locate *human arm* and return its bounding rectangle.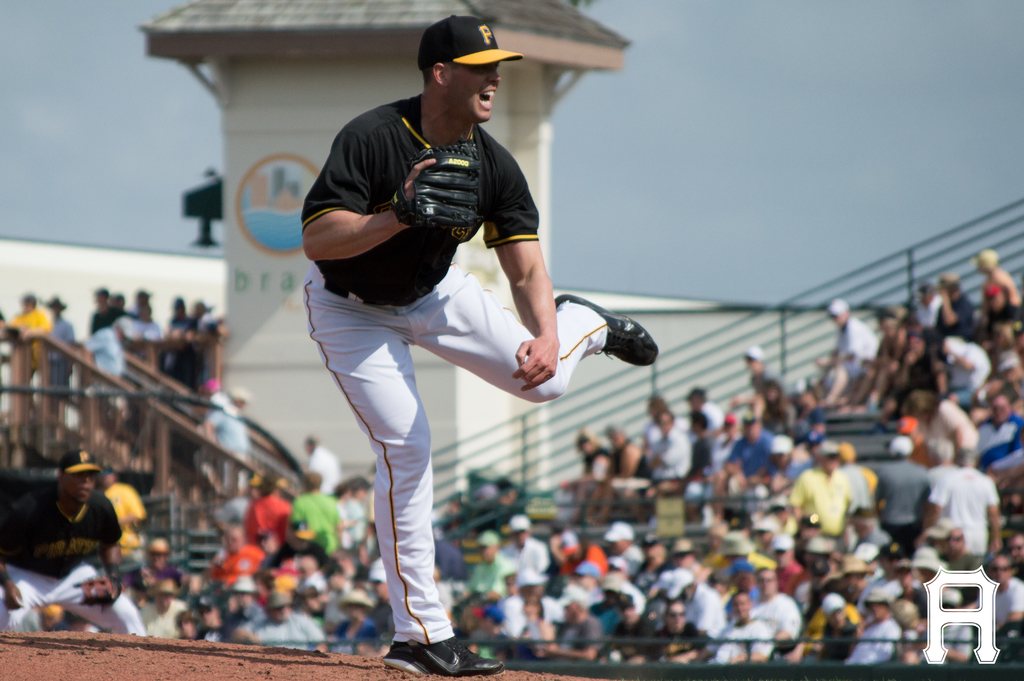
BBox(646, 460, 663, 468).
